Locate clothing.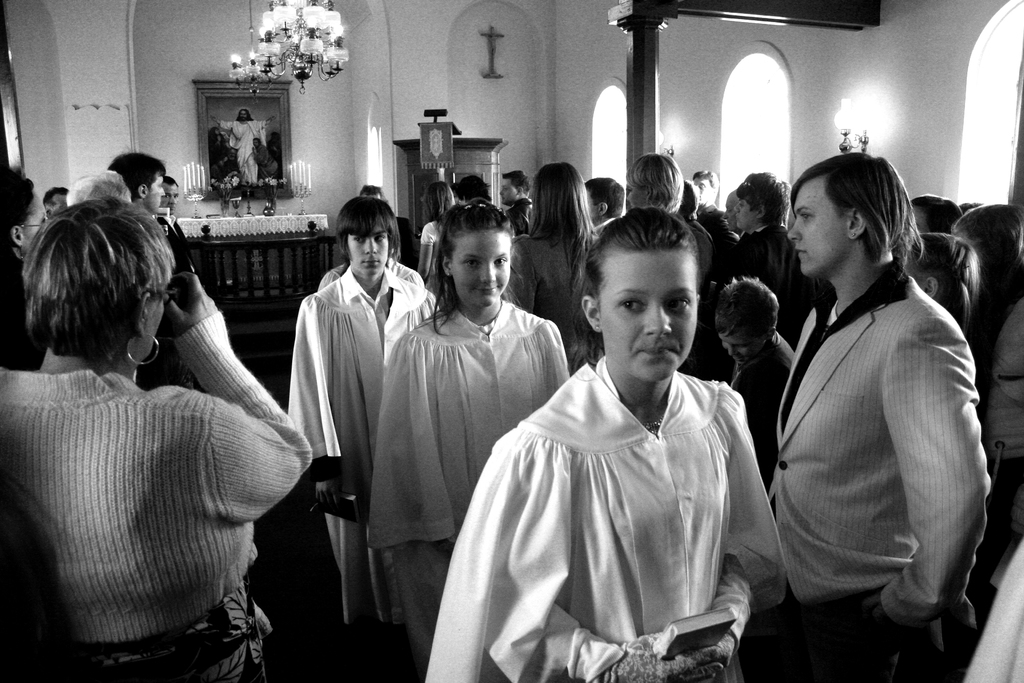
Bounding box: 255,144,278,183.
